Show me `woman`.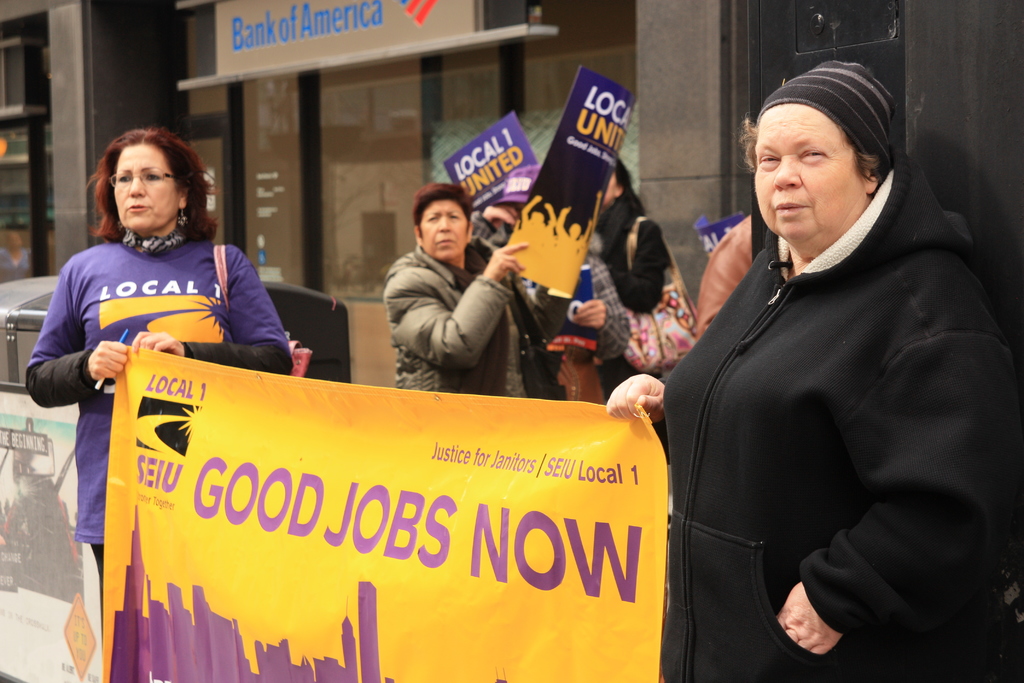
`woman` is here: <bbox>650, 74, 994, 682</bbox>.
